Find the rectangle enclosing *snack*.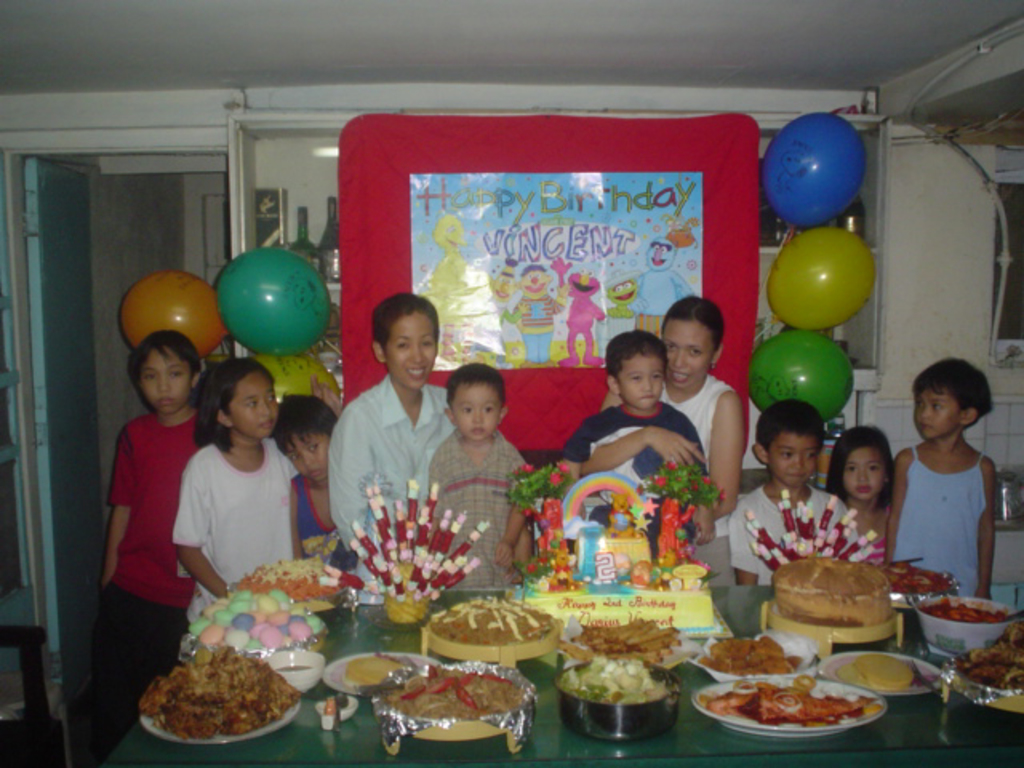
[left=230, top=554, right=339, bottom=600].
